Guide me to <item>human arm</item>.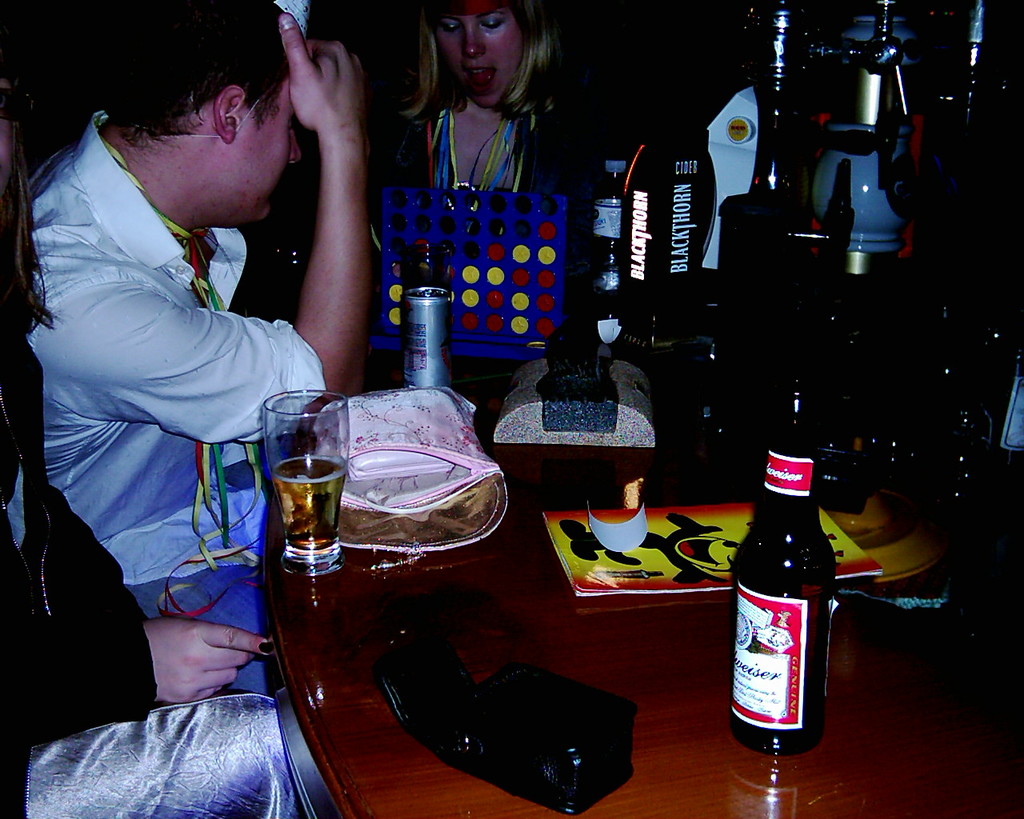
Guidance: 284,14,365,389.
